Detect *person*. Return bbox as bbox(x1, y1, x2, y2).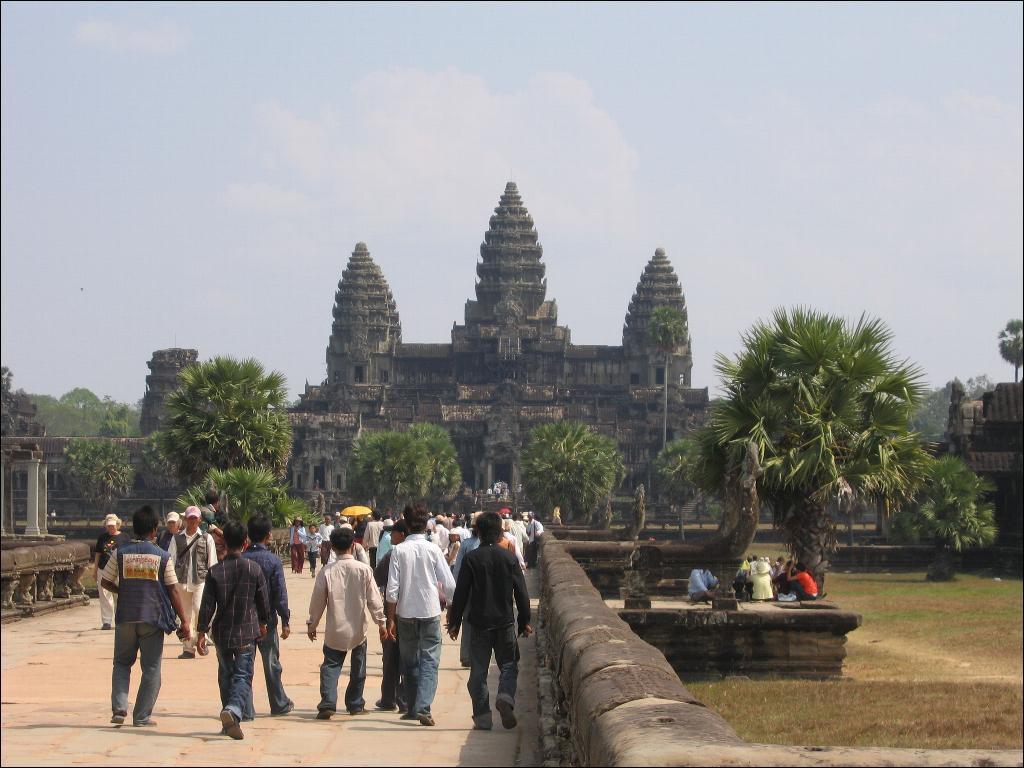
bbox(234, 513, 300, 718).
